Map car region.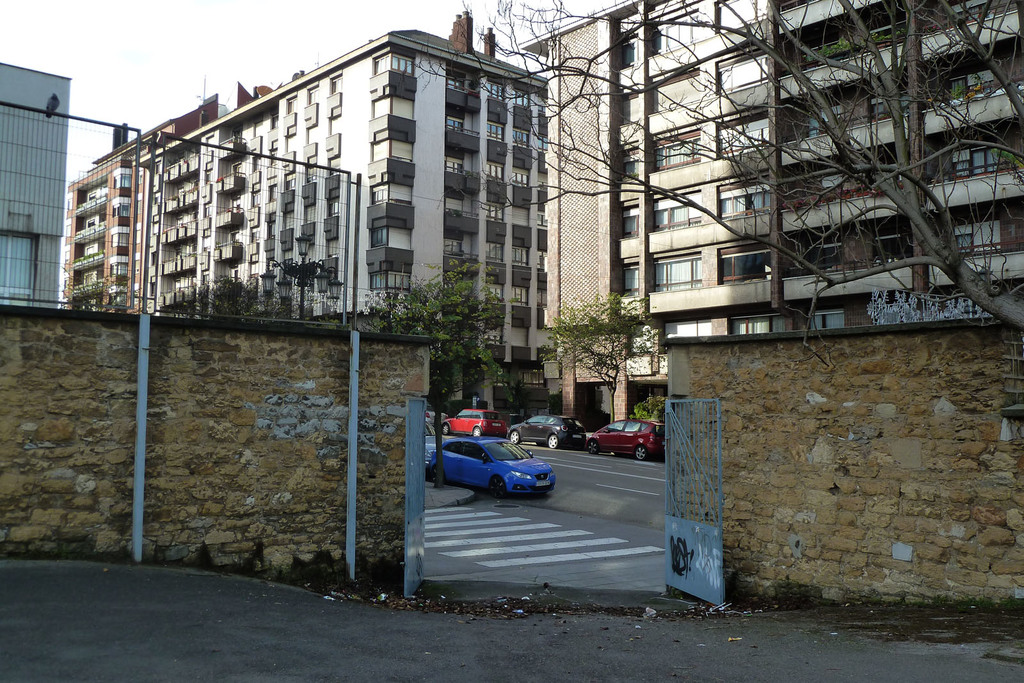
Mapped to box(504, 417, 572, 445).
